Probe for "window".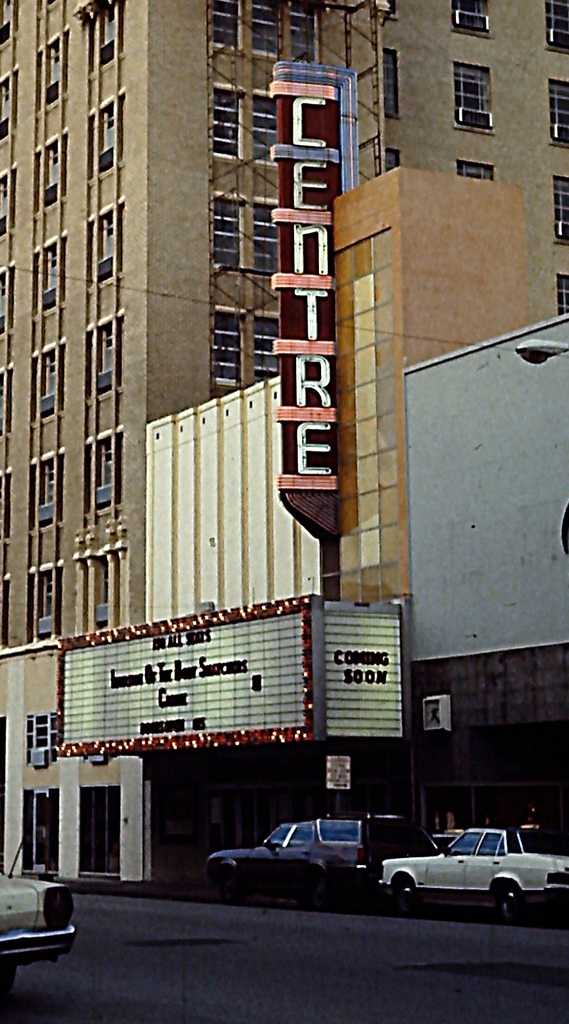
Probe result: left=28, top=339, right=65, bottom=432.
